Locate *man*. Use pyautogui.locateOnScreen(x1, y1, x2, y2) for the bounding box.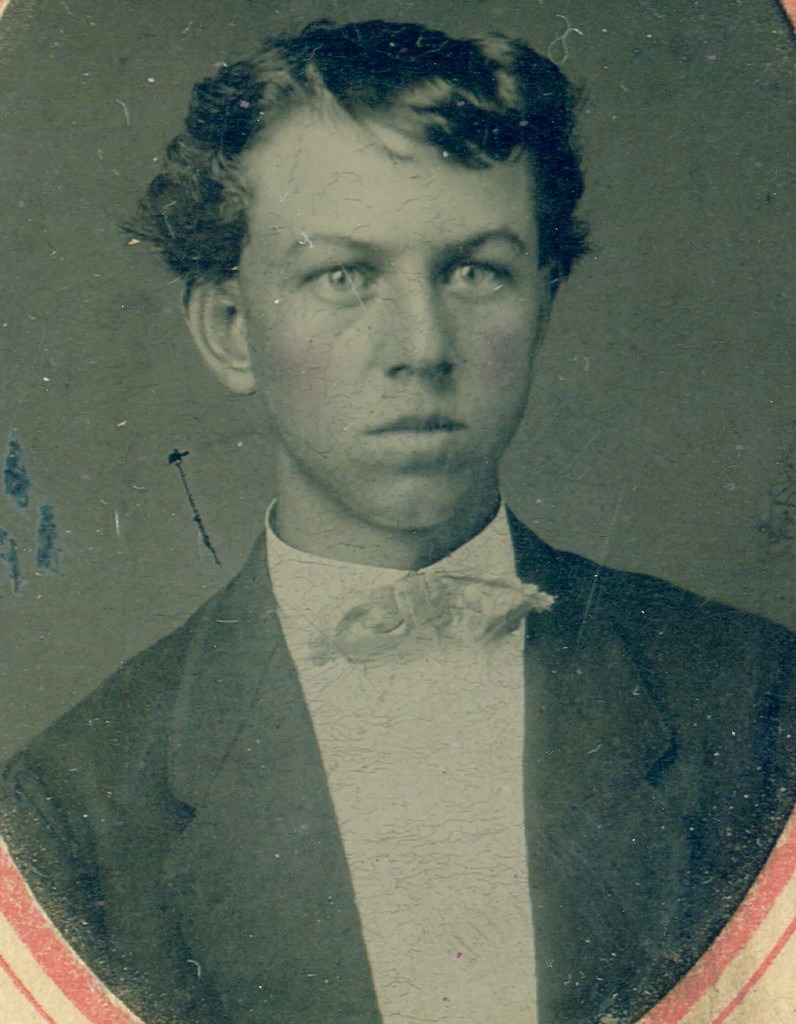
pyautogui.locateOnScreen(0, 18, 795, 1023).
